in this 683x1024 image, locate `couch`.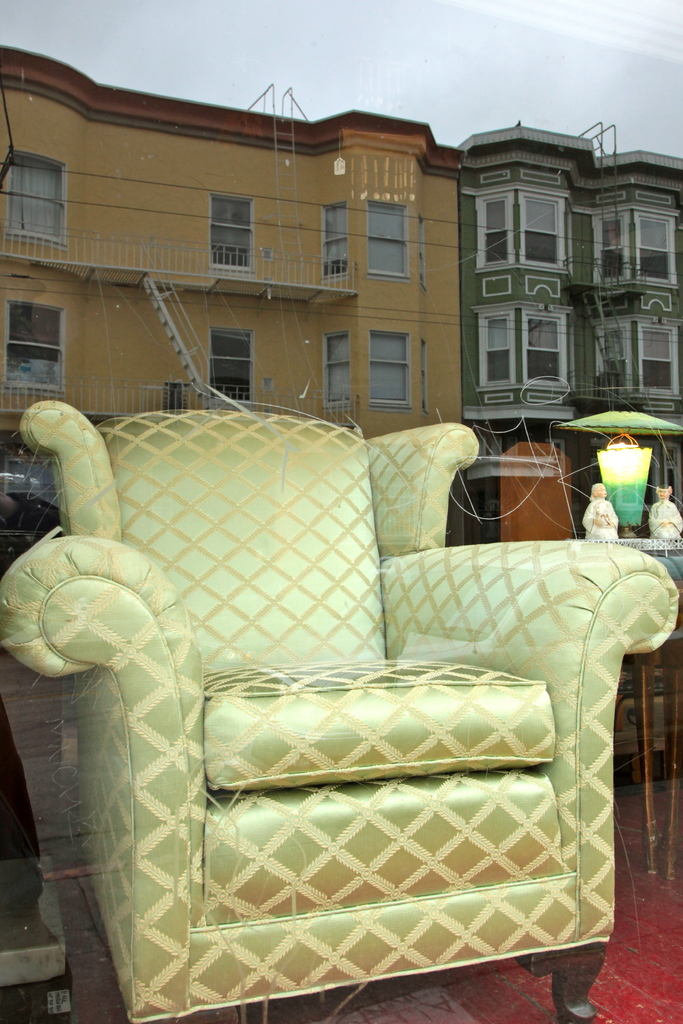
Bounding box: box=[13, 424, 626, 1004].
